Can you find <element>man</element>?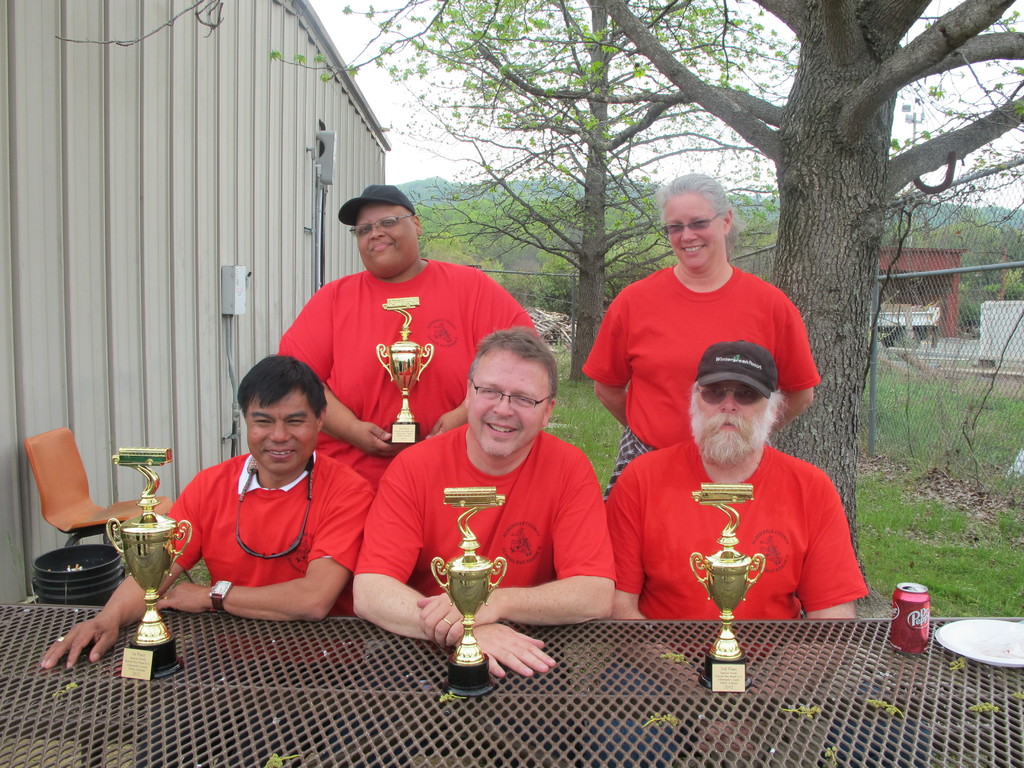
Yes, bounding box: box=[39, 383, 378, 671].
